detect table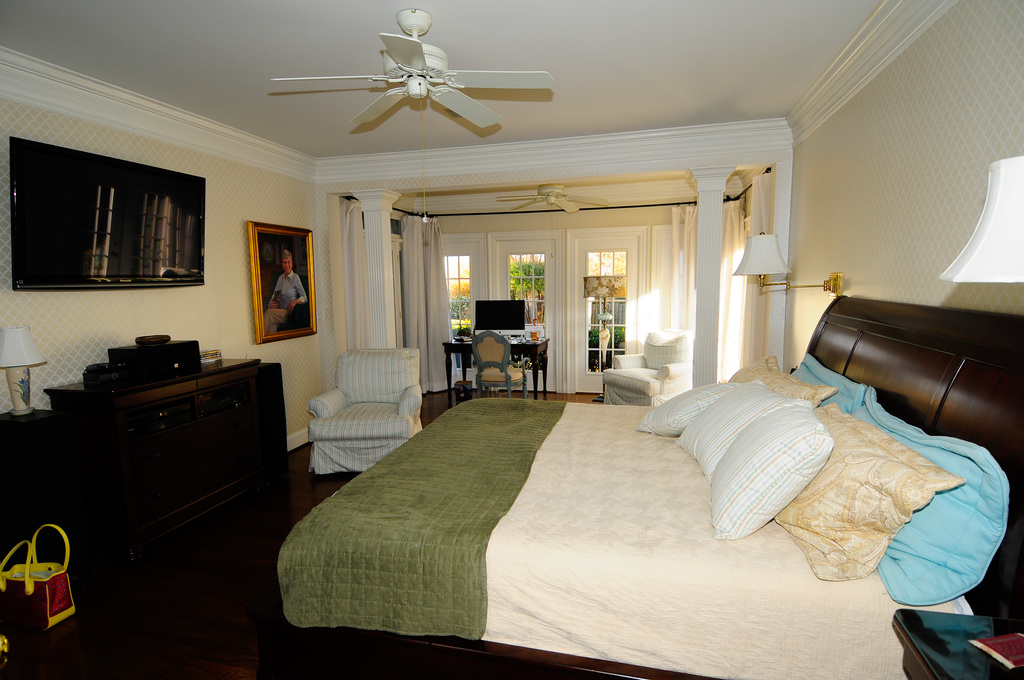
<bbox>41, 361, 287, 515</bbox>
